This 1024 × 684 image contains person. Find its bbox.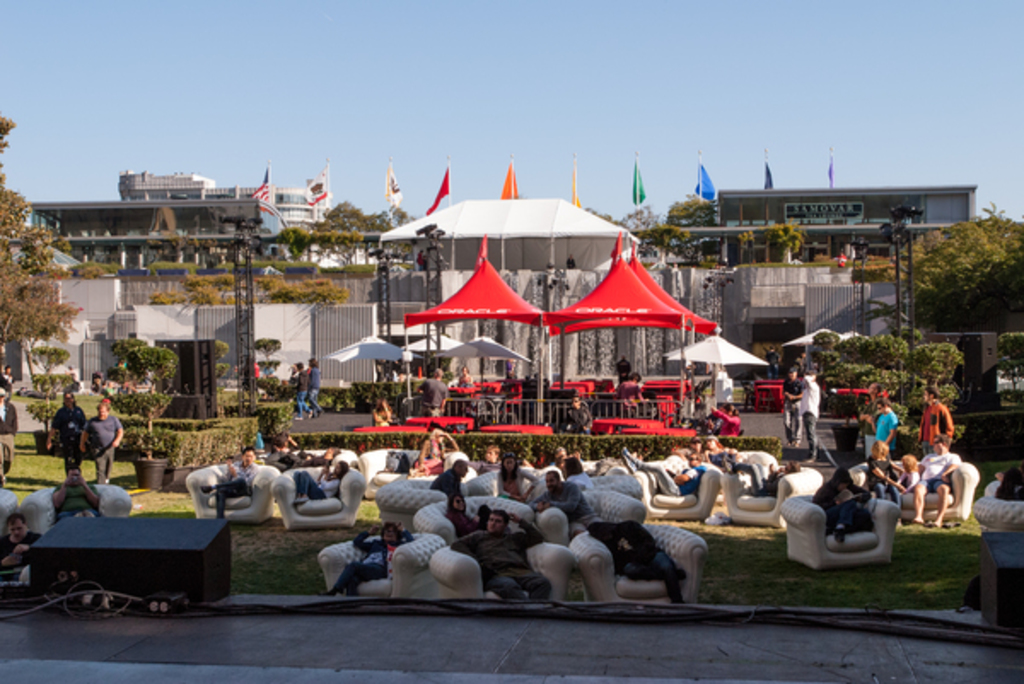
201 445 256 519.
